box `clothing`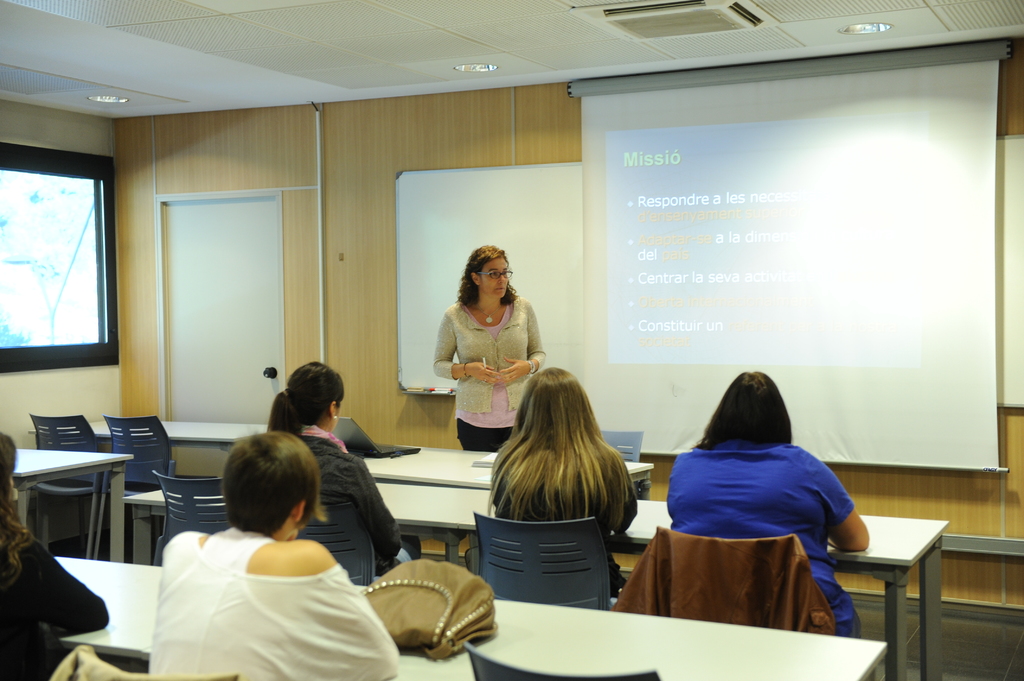
[left=436, top=303, right=543, bottom=428]
